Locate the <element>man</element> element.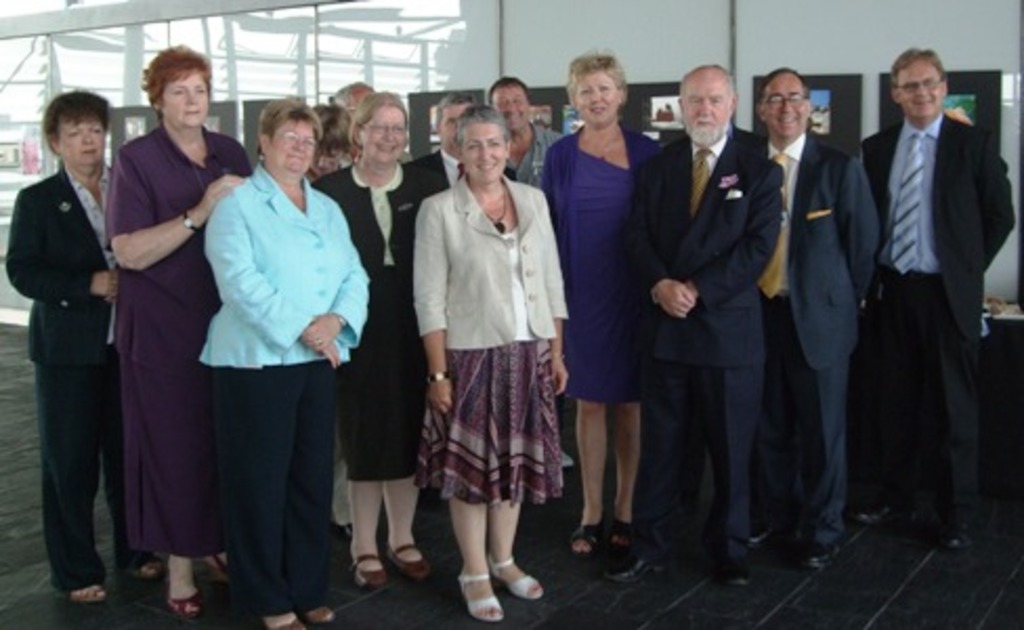
Element bbox: detection(856, 34, 1022, 573).
